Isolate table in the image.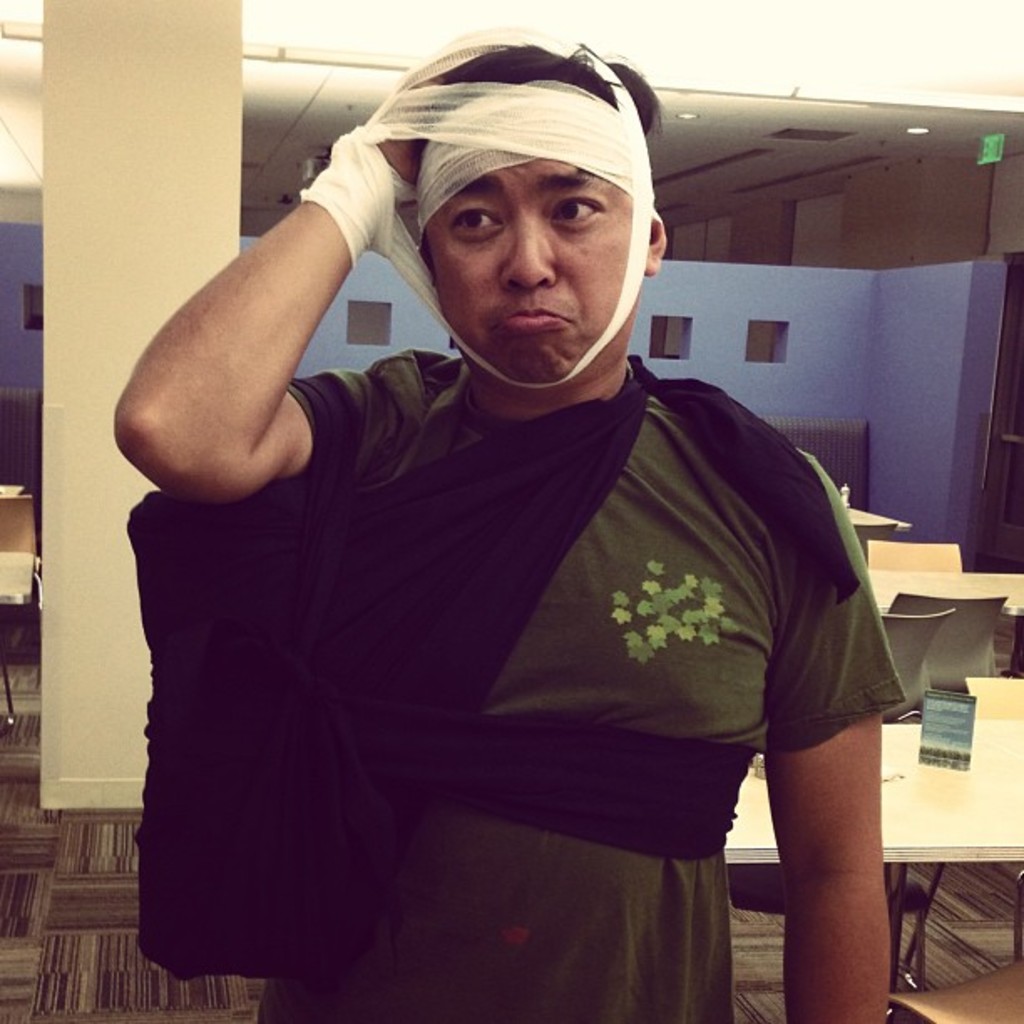
Isolated region: (left=0, top=479, right=27, bottom=500).
